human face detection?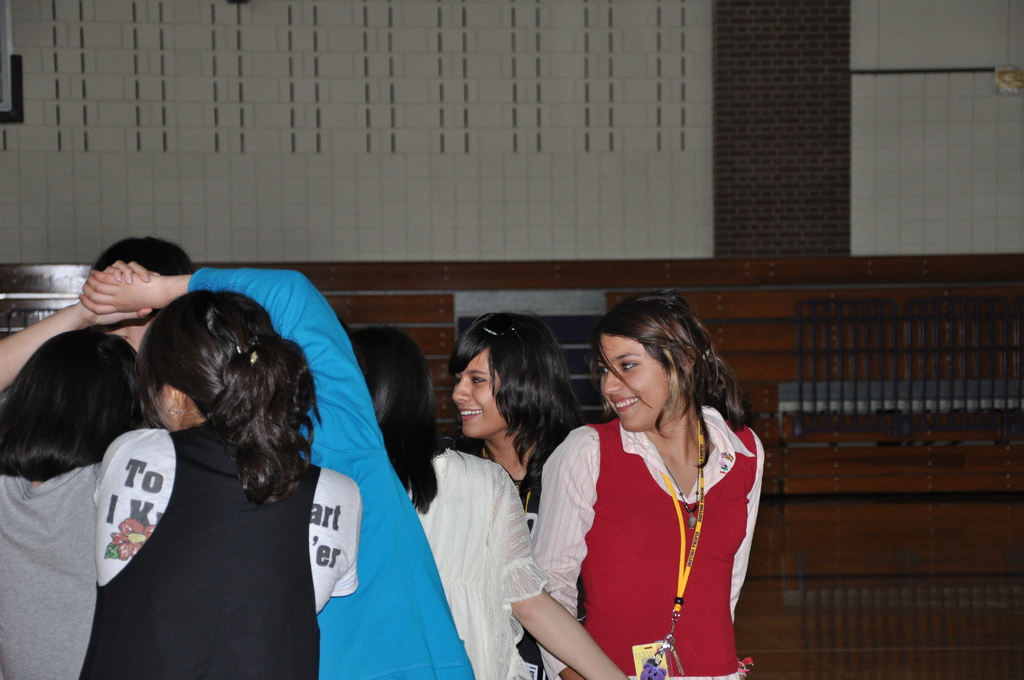
bbox(152, 385, 173, 428)
